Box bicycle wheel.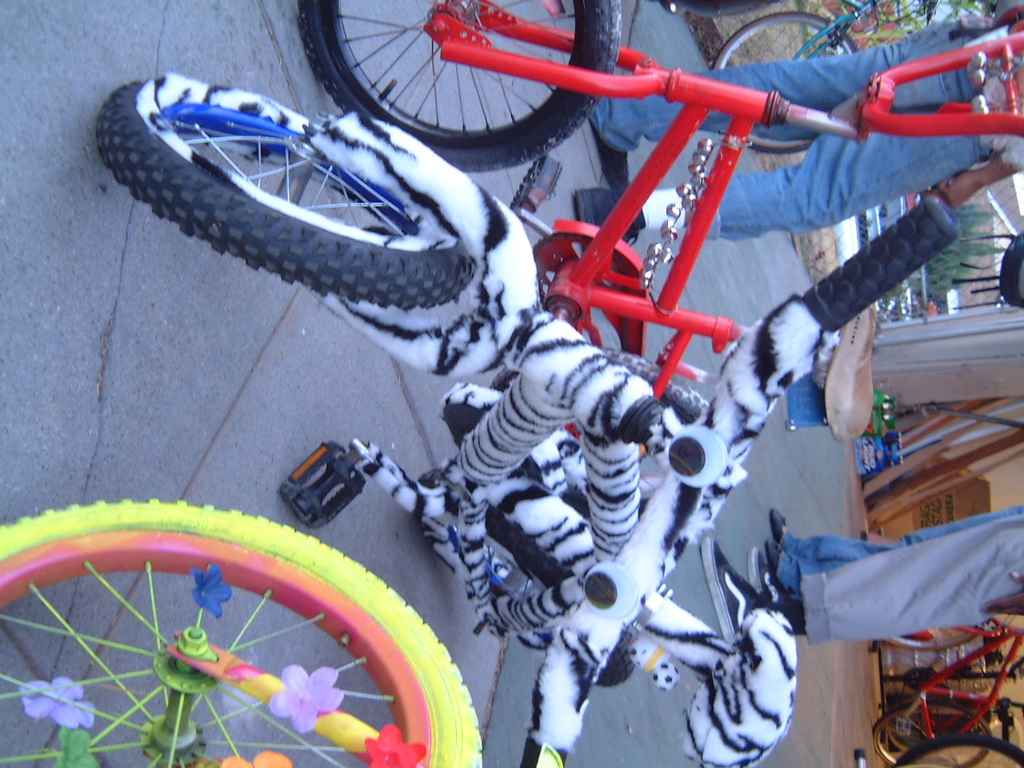
{"x1": 94, "y1": 75, "x2": 477, "y2": 314}.
